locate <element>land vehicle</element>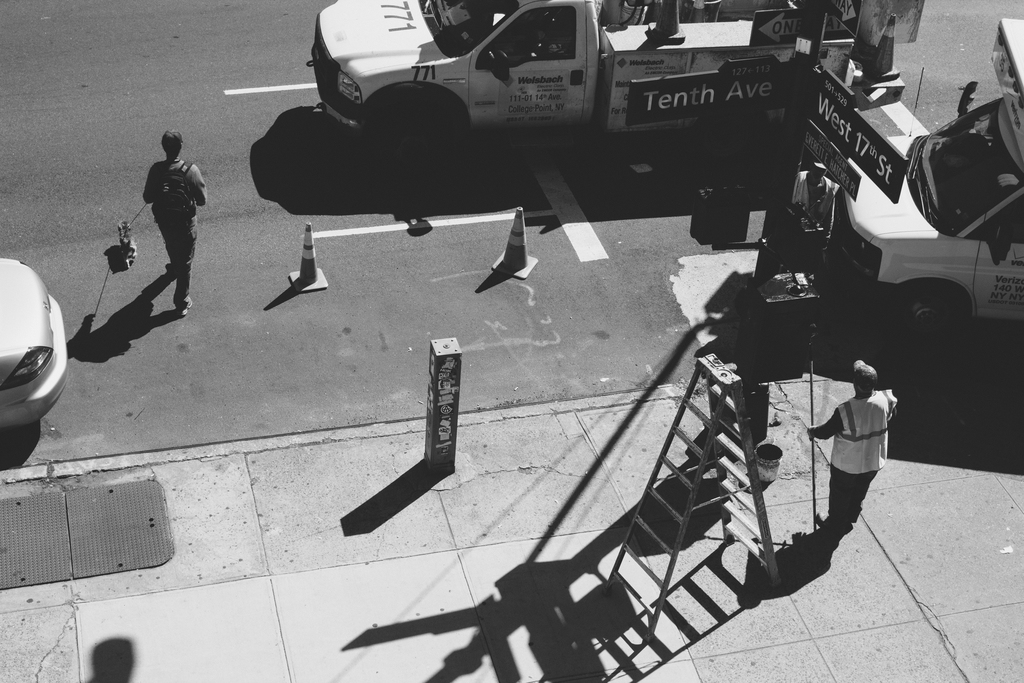
x1=834, y1=21, x2=1023, y2=330
